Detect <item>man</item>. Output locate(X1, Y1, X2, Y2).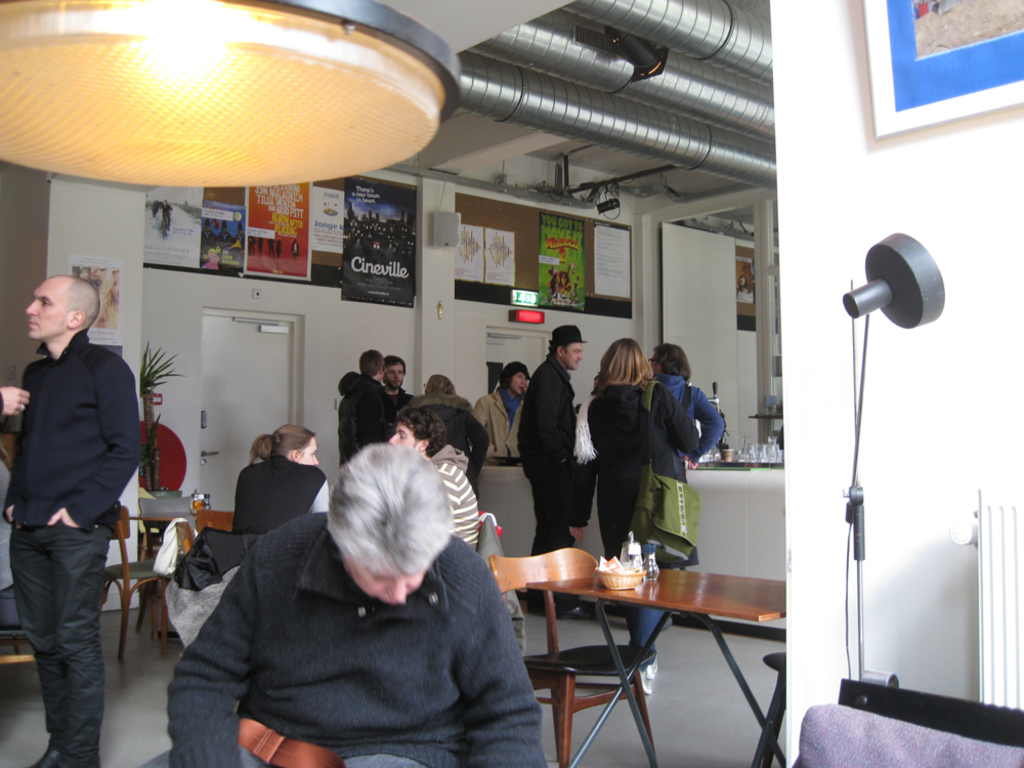
locate(515, 319, 588, 624).
